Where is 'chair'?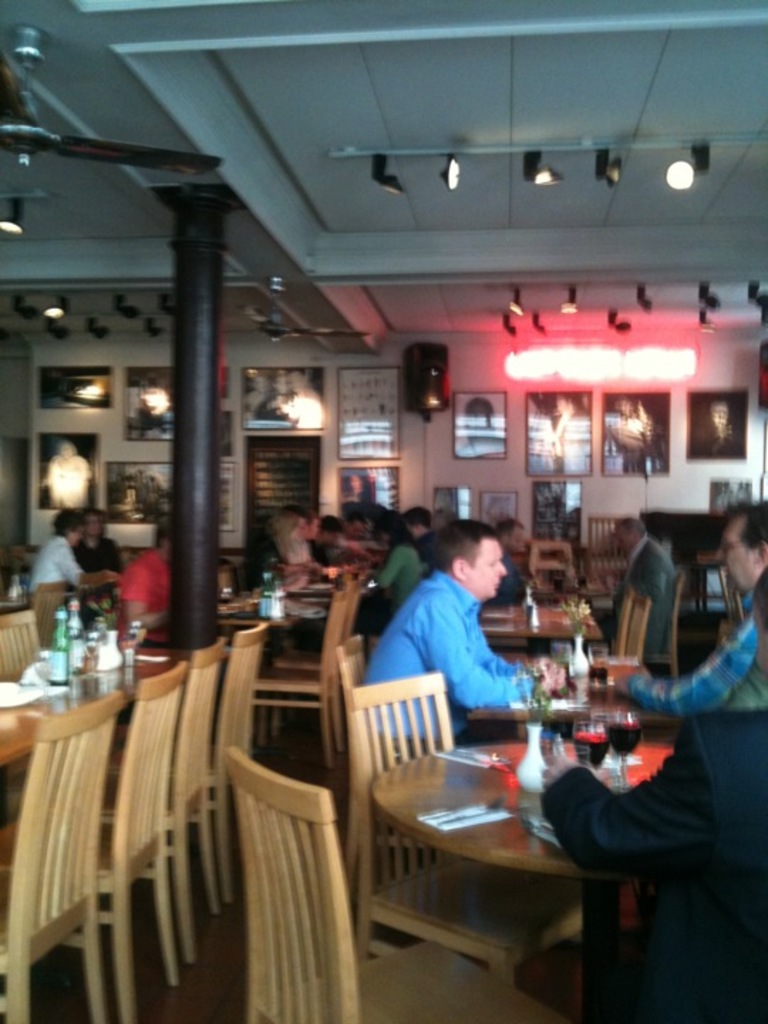
bbox(202, 698, 371, 1003).
